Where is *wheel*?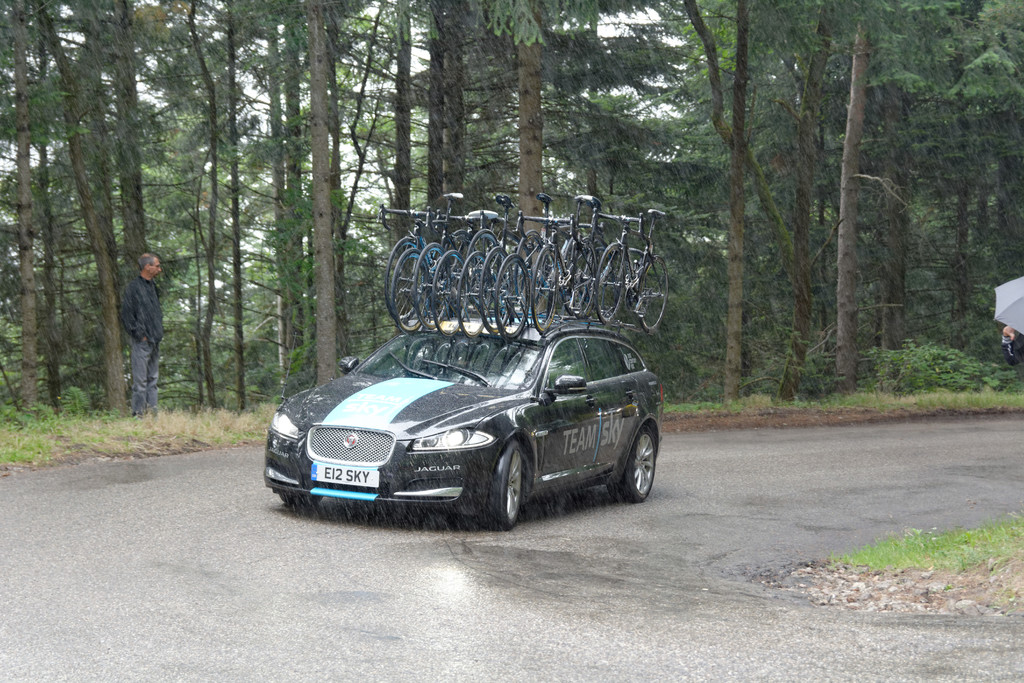
{"x1": 431, "y1": 251, "x2": 472, "y2": 336}.
